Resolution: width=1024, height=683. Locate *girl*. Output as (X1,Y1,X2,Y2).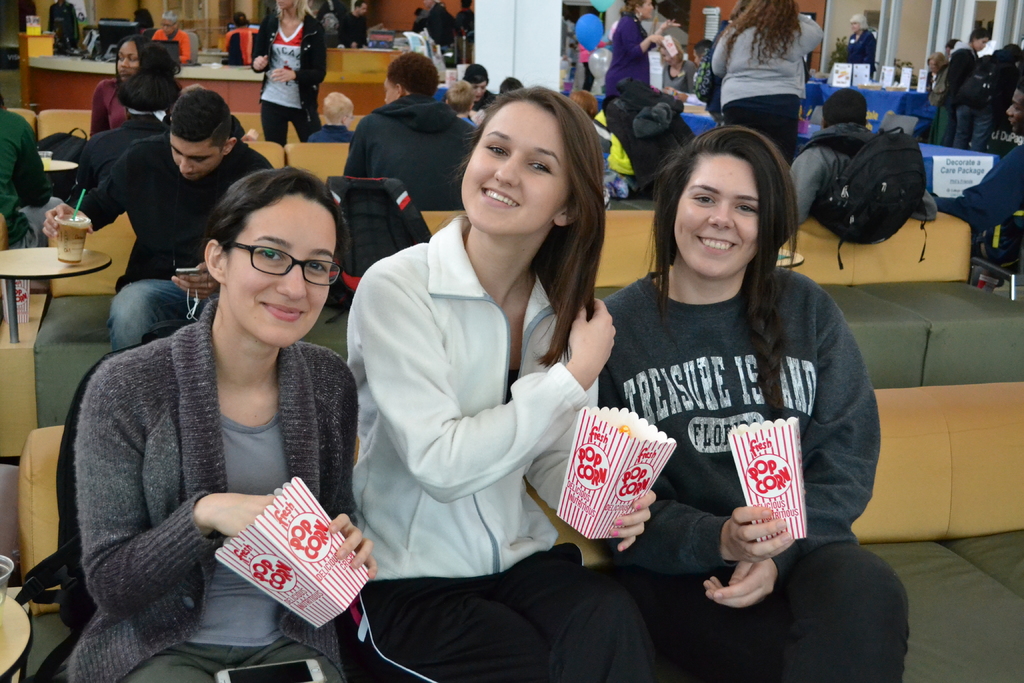
(699,0,829,199).
